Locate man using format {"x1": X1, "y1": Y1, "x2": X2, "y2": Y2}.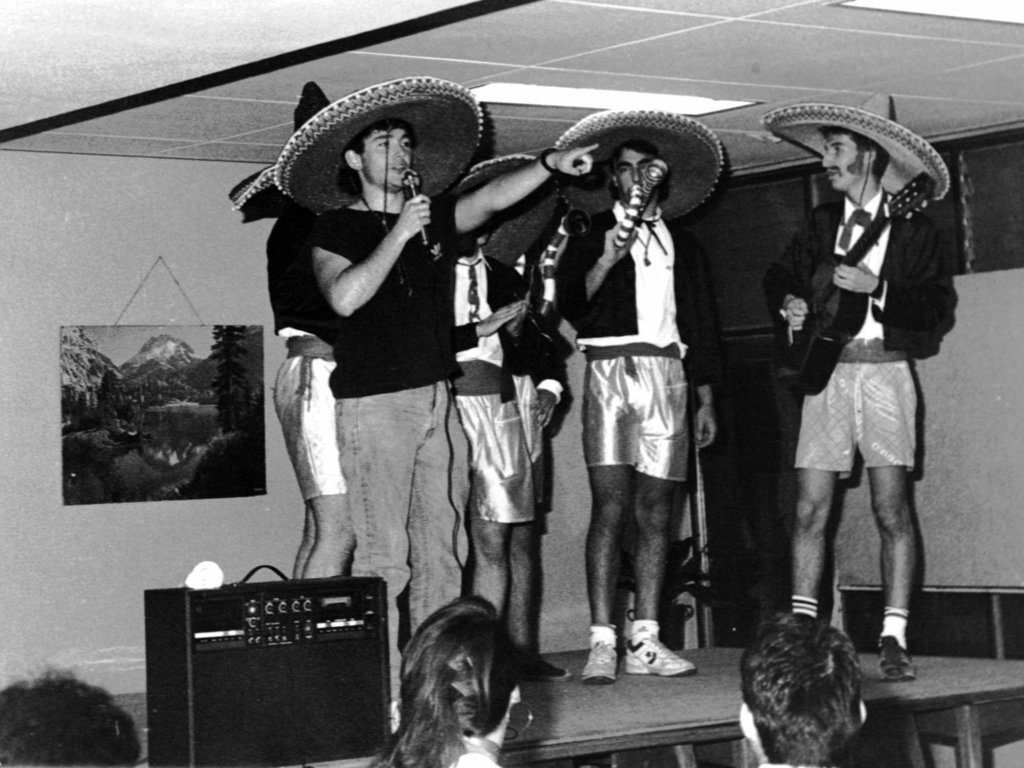
{"x1": 767, "y1": 113, "x2": 957, "y2": 676}.
